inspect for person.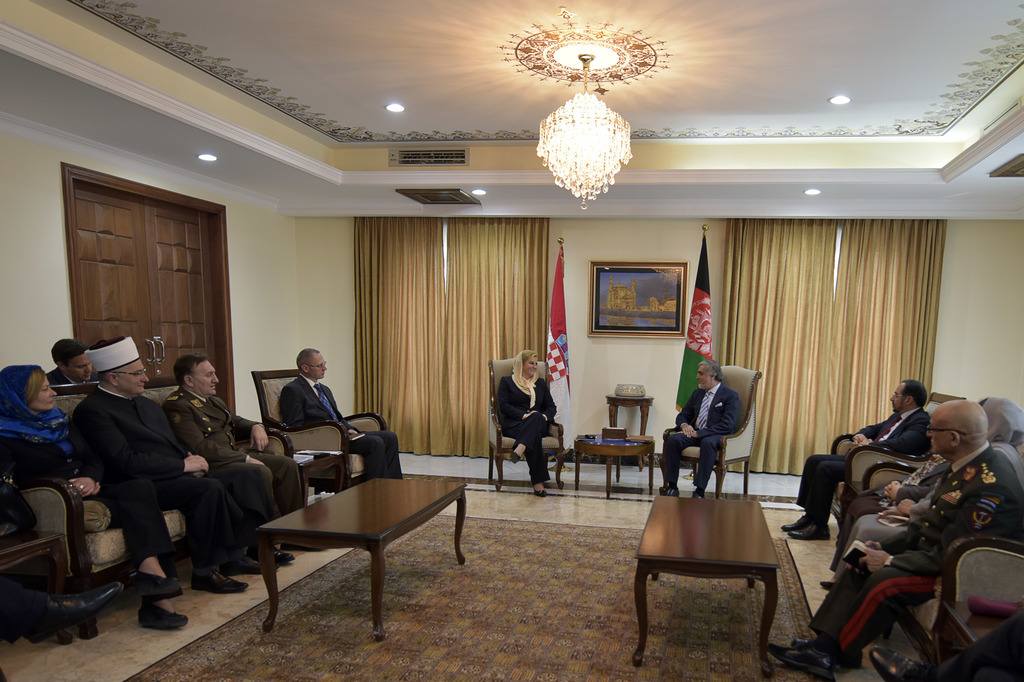
Inspection: 823 449 950 584.
